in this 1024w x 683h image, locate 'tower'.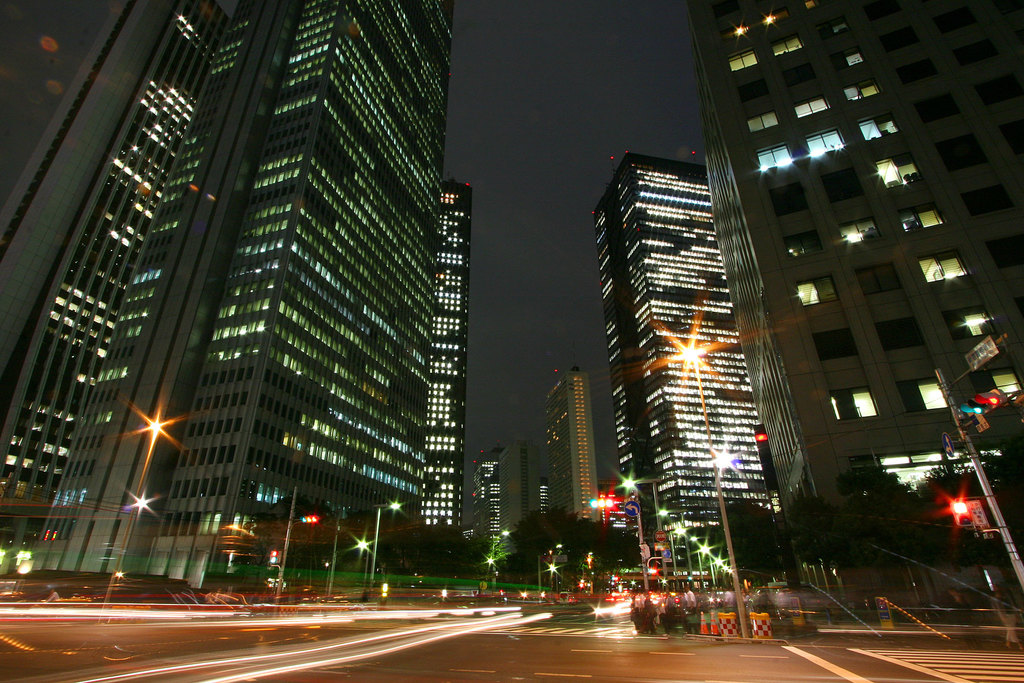
Bounding box: bbox=(2, 0, 512, 605).
